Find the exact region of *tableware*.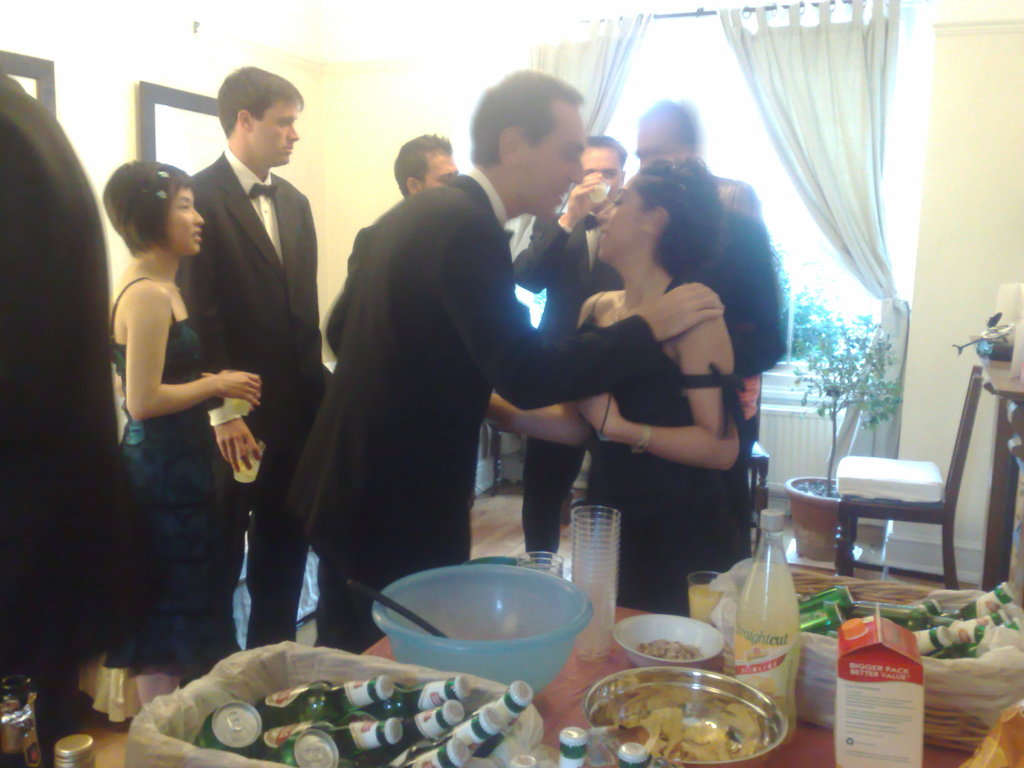
Exact region: 614/617/727/675.
